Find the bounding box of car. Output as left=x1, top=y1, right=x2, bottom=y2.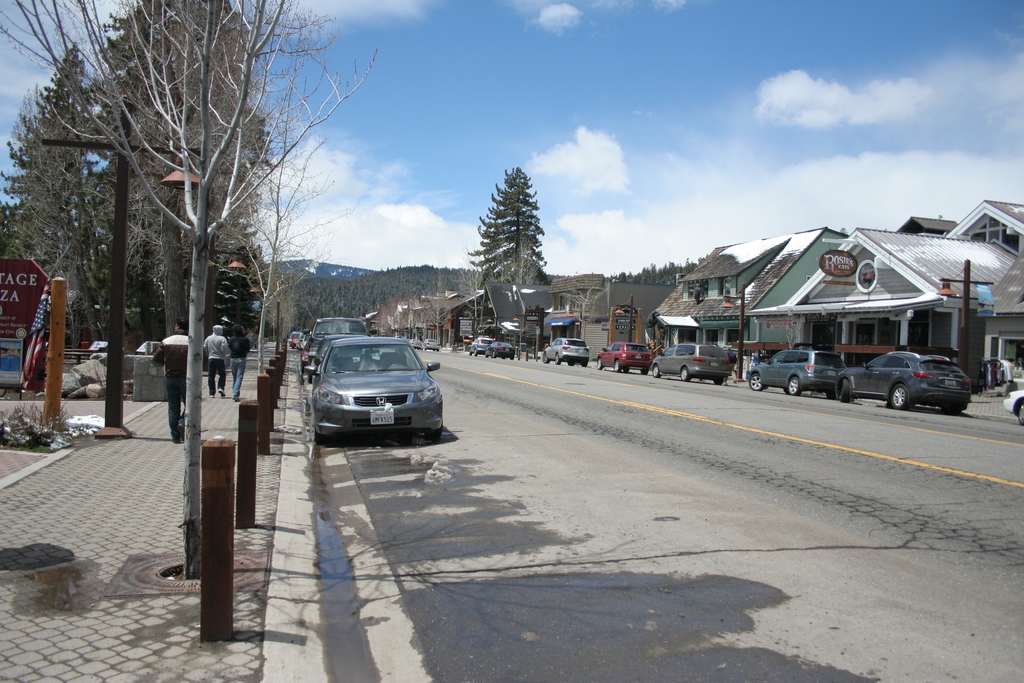
left=836, top=352, right=971, bottom=411.
